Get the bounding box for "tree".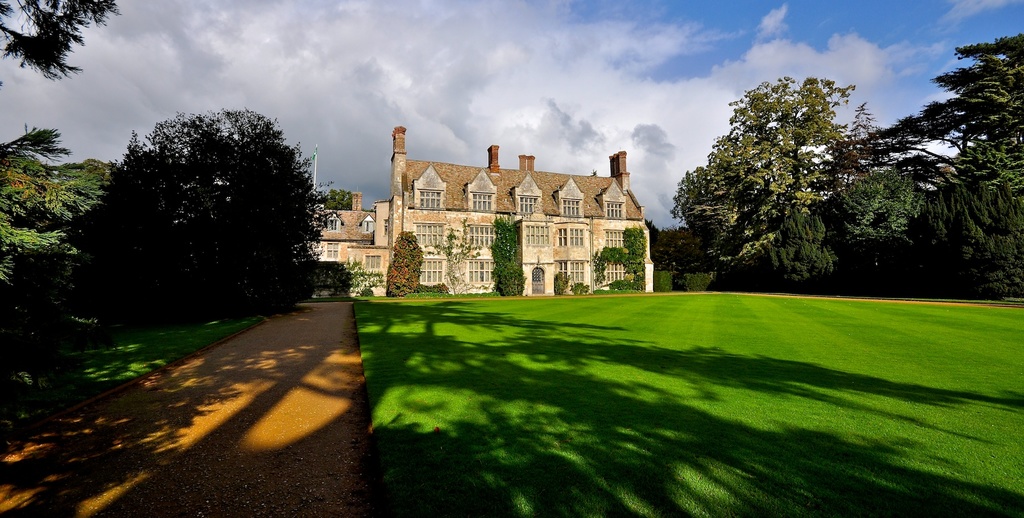
{"x1": 388, "y1": 227, "x2": 423, "y2": 298}.
